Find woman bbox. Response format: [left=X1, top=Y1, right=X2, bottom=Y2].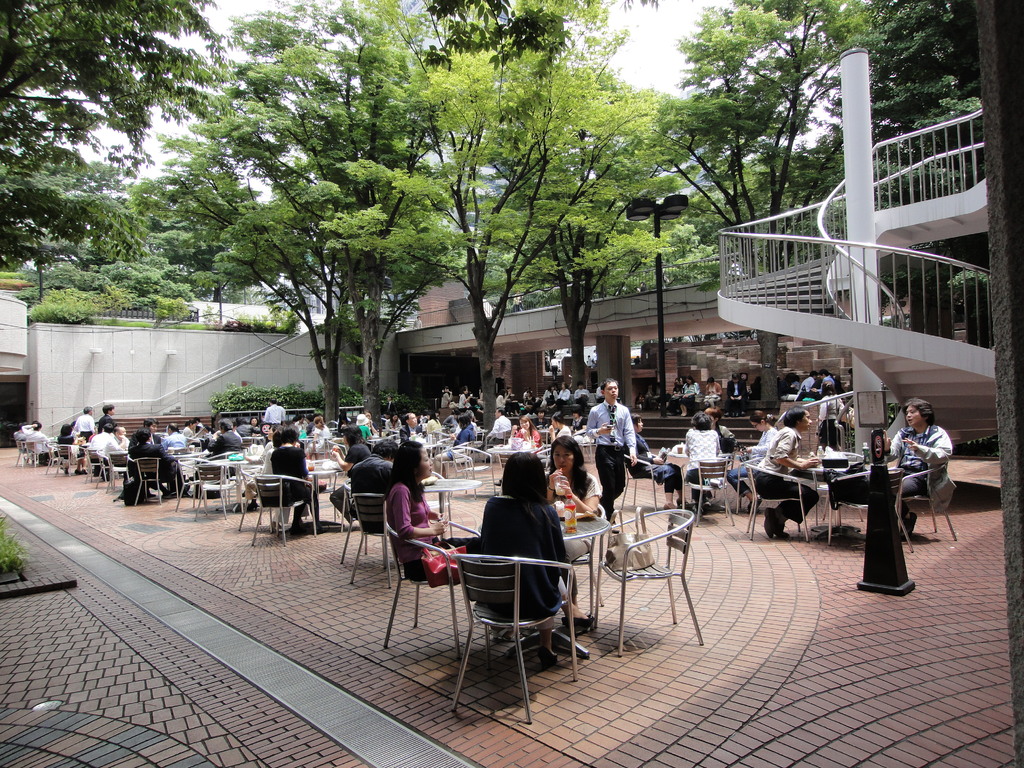
[left=698, top=376, right=721, bottom=412].
